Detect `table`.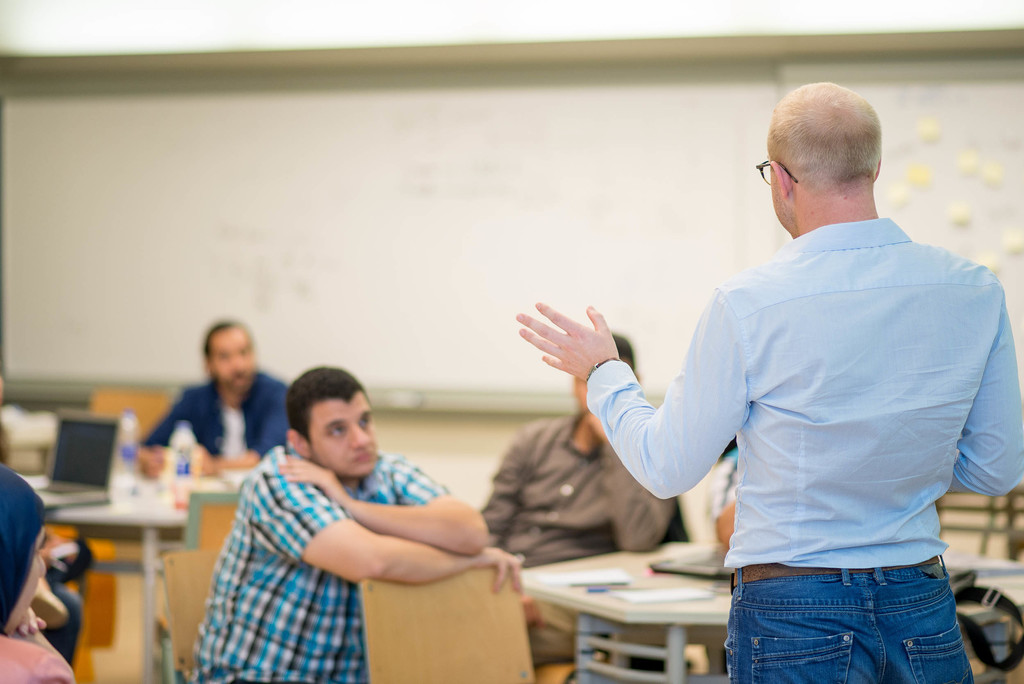
Detected at l=950, t=541, r=1023, b=683.
